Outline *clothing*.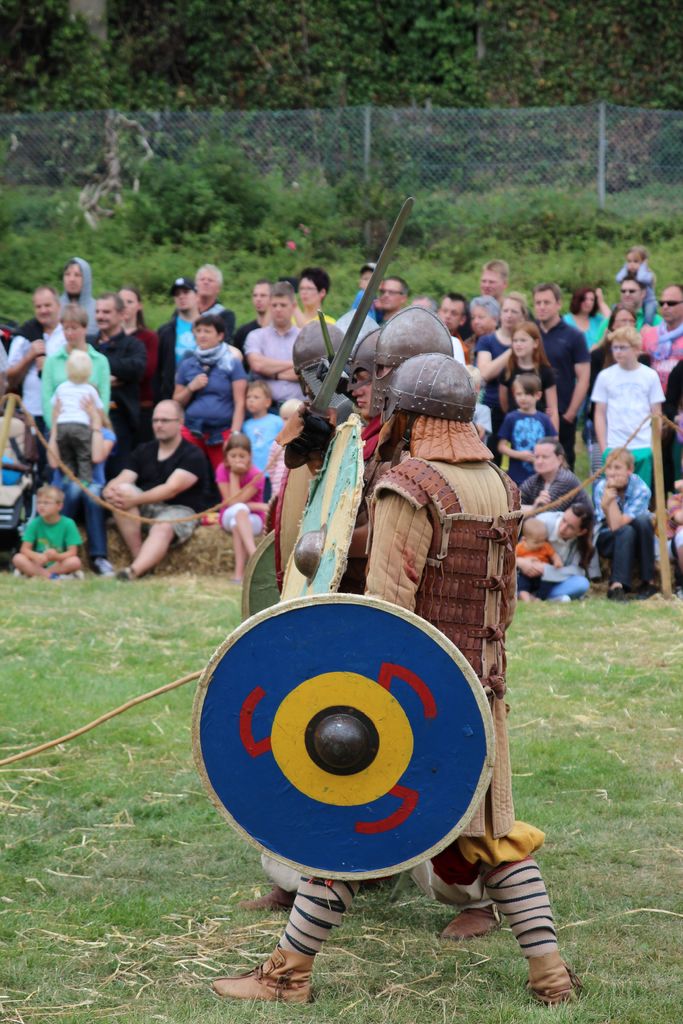
Outline: [242,320,306,415].
